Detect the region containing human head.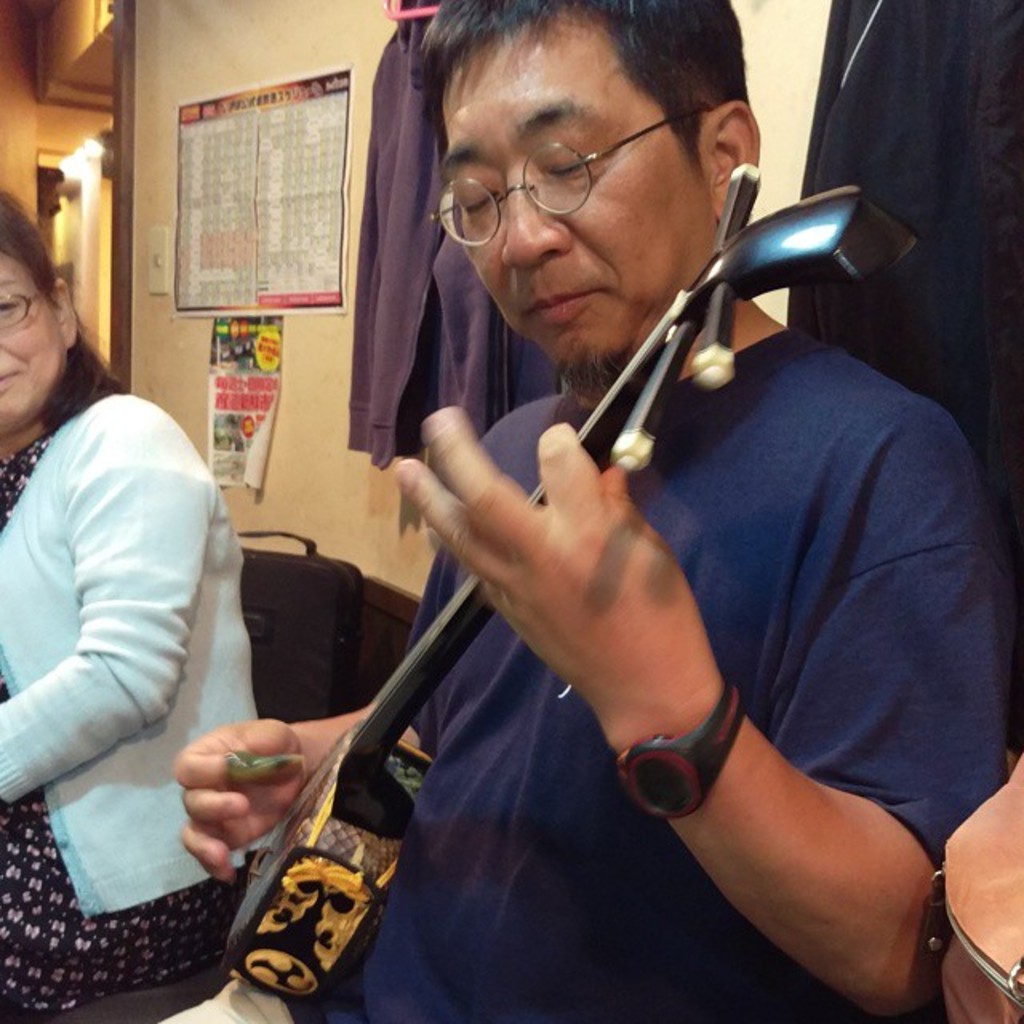
<bbox>395, 0, 762, 390</bbox>.
